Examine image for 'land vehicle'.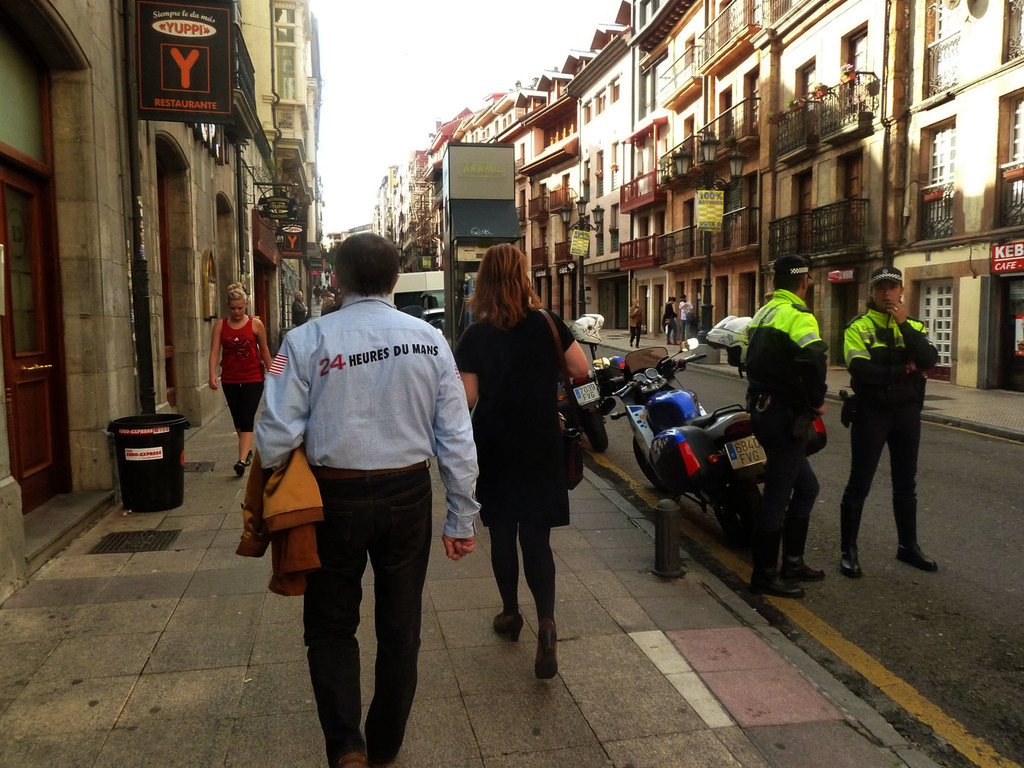
Examination result: x1=608 y1=355 x2=796 y2=513.
